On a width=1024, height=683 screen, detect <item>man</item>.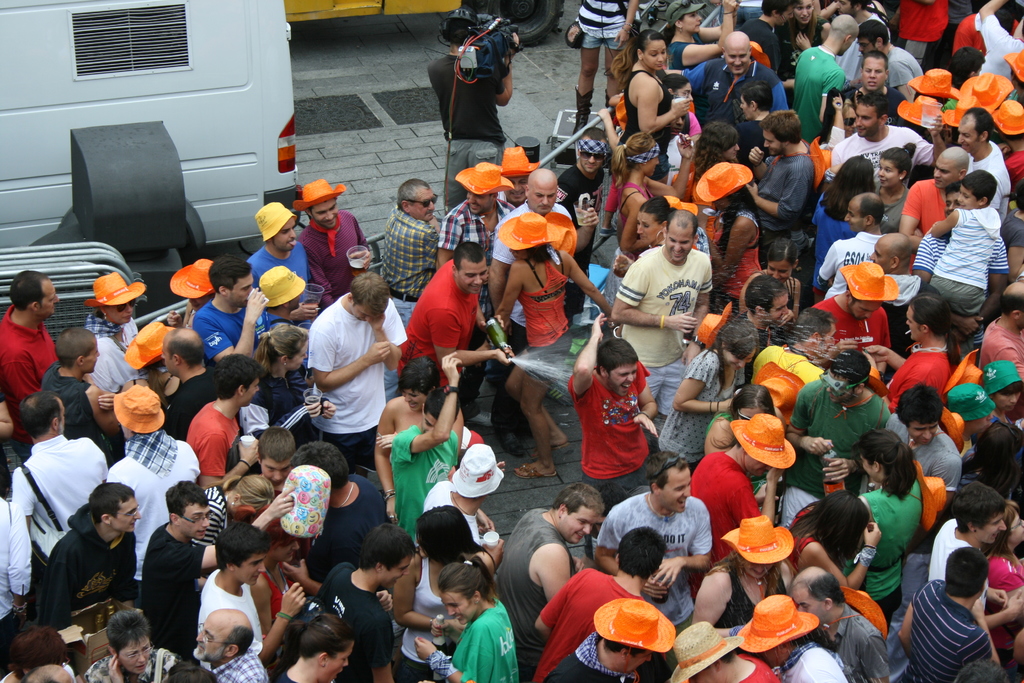
region(305, 520, 416, 682).
